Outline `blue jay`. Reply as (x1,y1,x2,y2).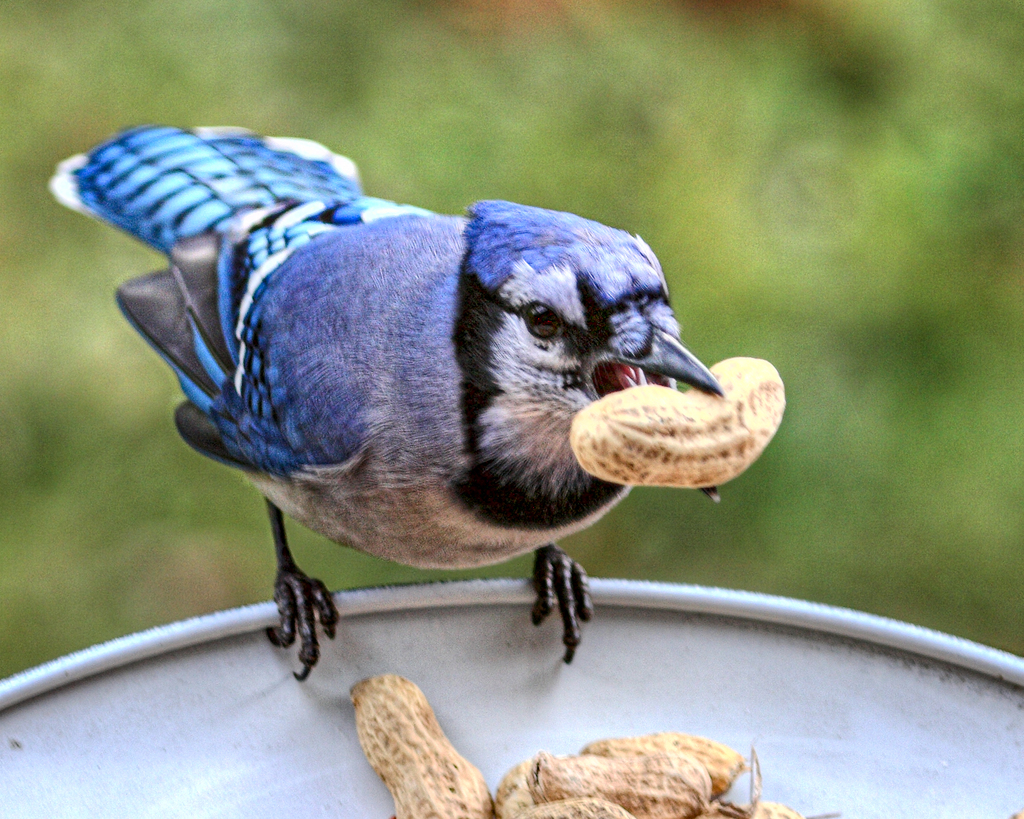
(44,119,729,681).
